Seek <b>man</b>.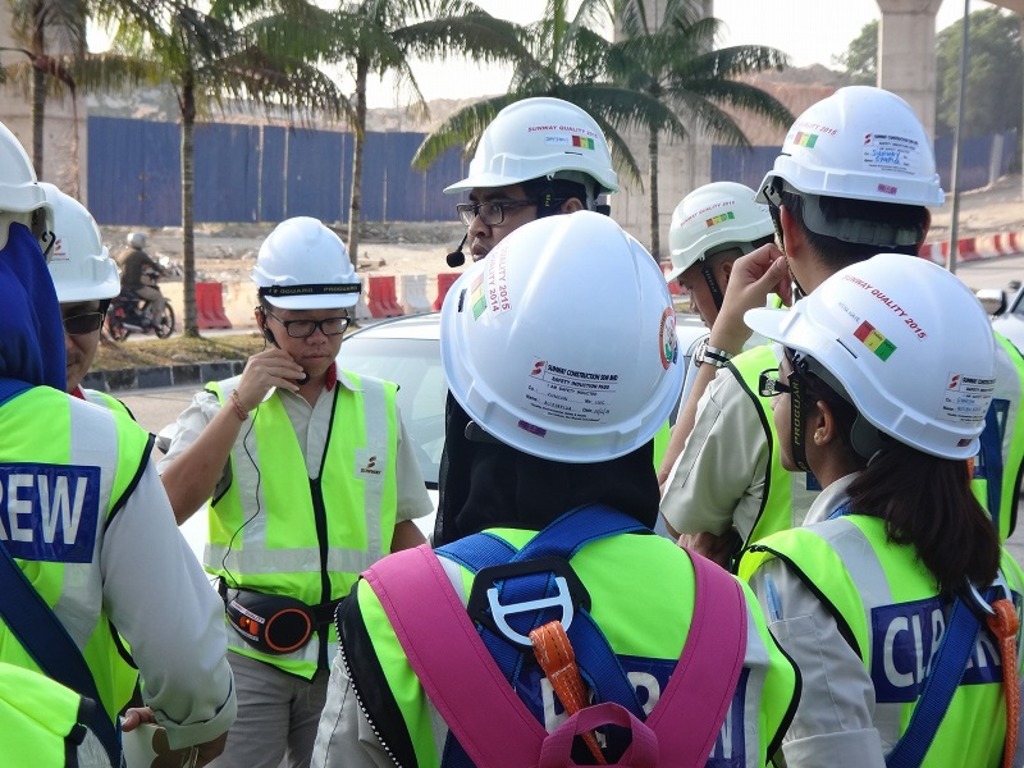
box(435, 92, 662, 541).
